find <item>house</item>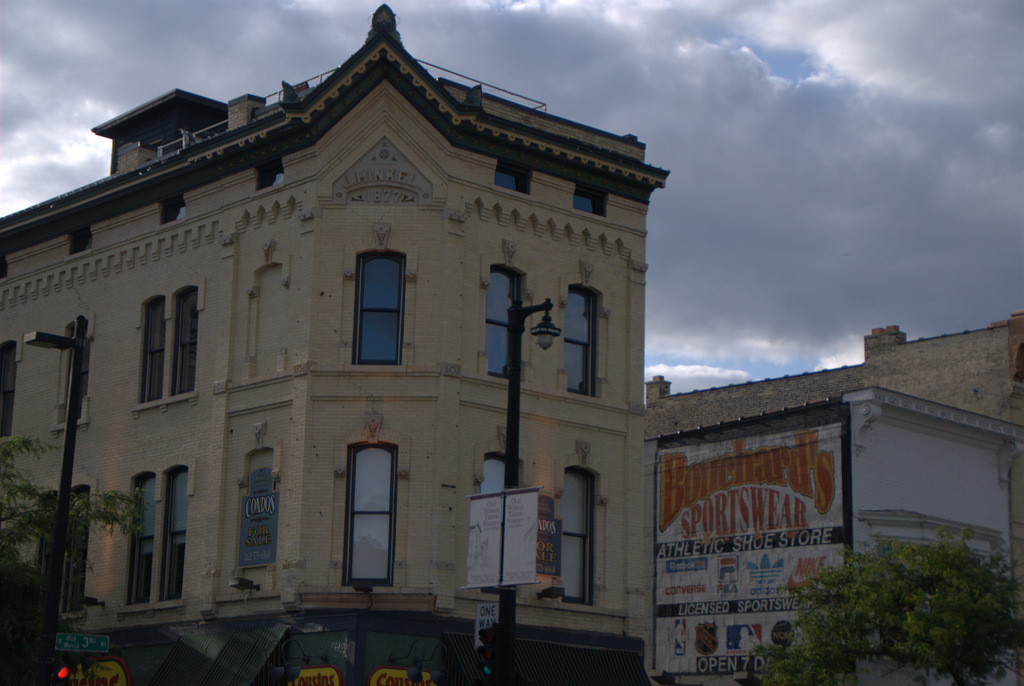
rect(640, 313, 1023, 432)
